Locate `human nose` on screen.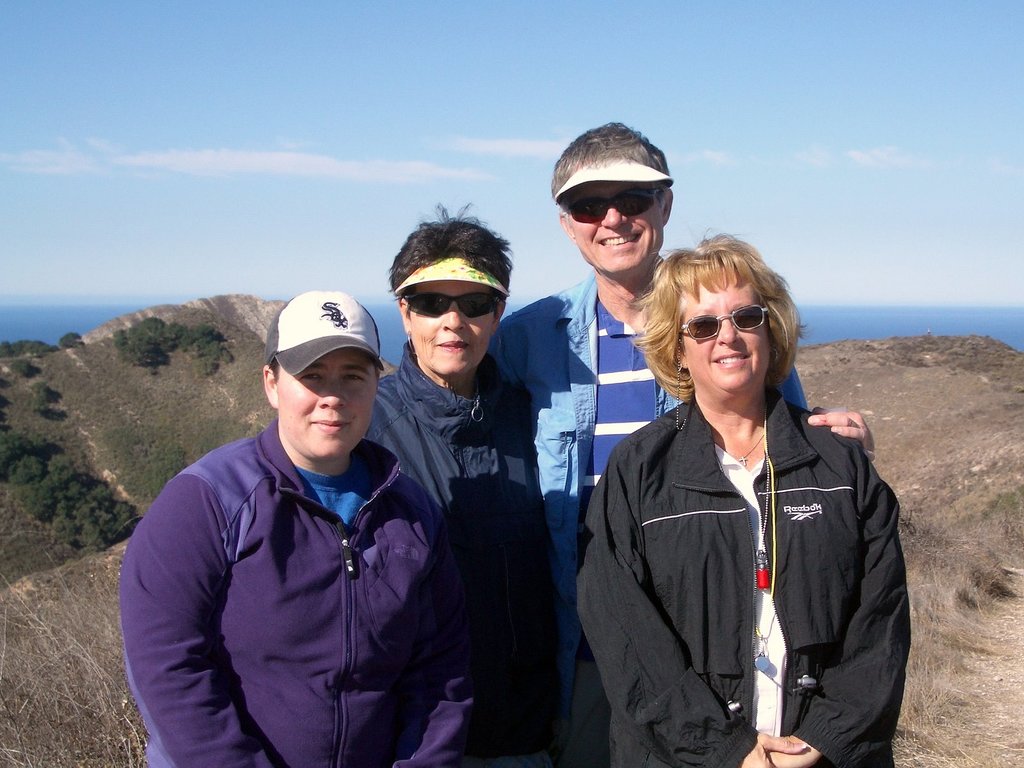
On screen at box(714, 319, 739, 346).
